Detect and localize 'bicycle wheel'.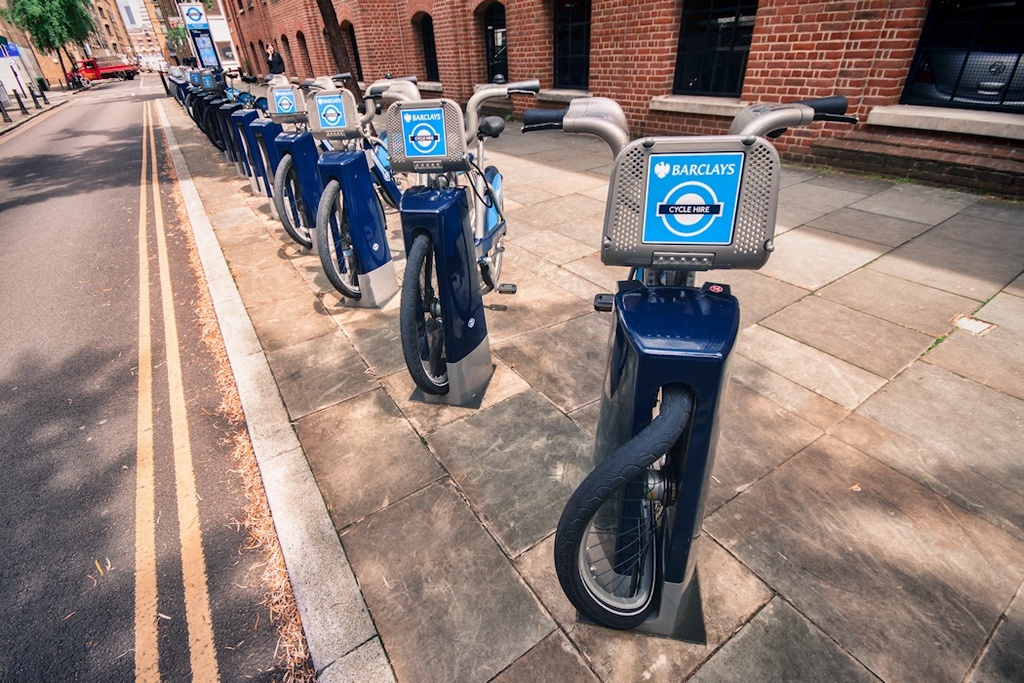
Localized at {"left": 191, "top": 96, "right": 202, "bottom": 130}.
